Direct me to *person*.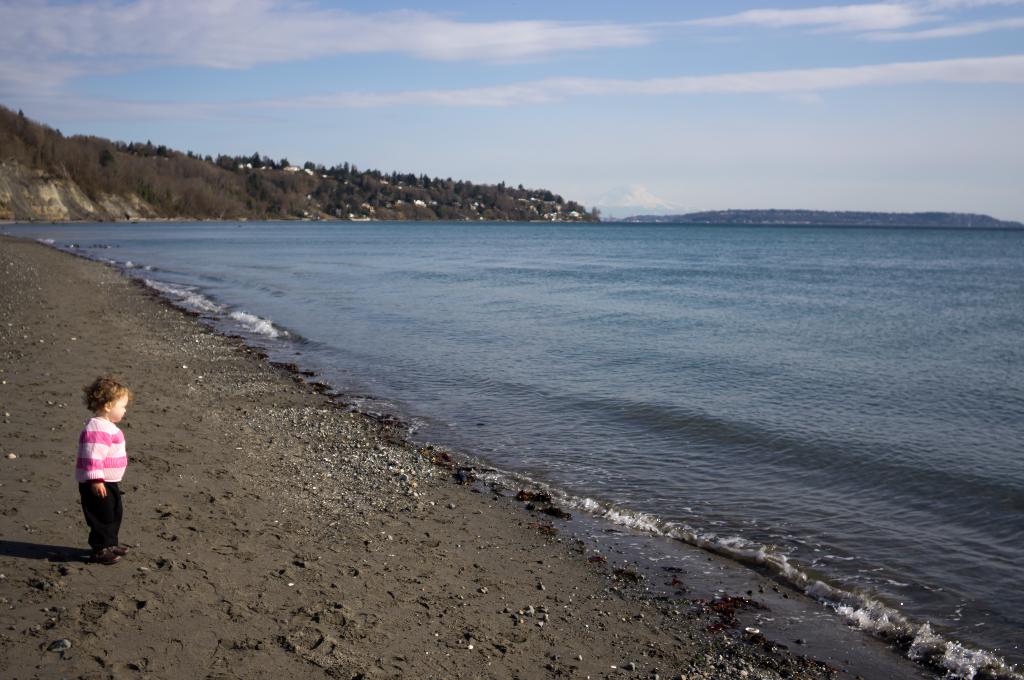
Direction: [left=64, top=376, right=127, bottom=559].
